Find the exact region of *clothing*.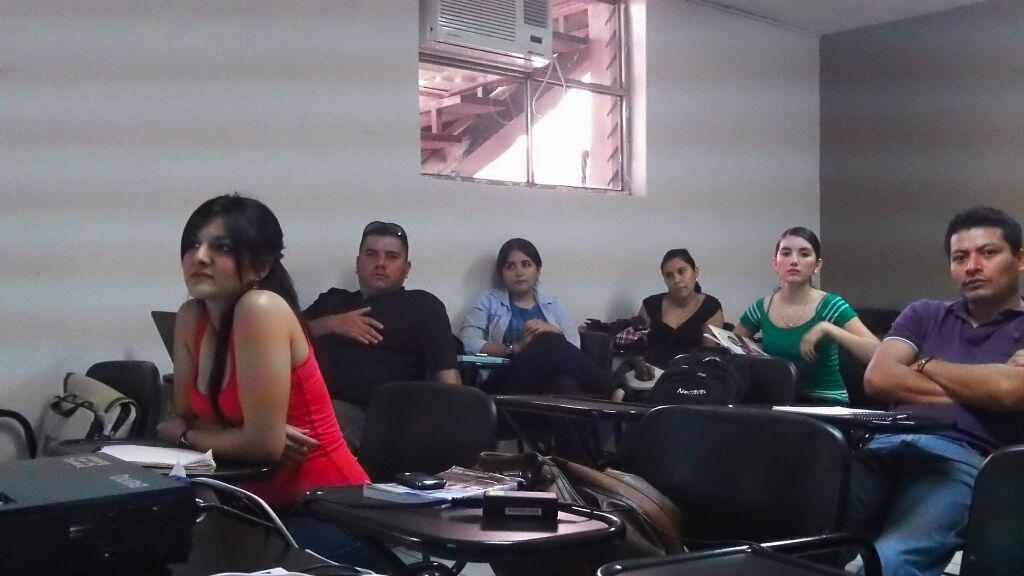
Exact region: [457,287,573,393].
